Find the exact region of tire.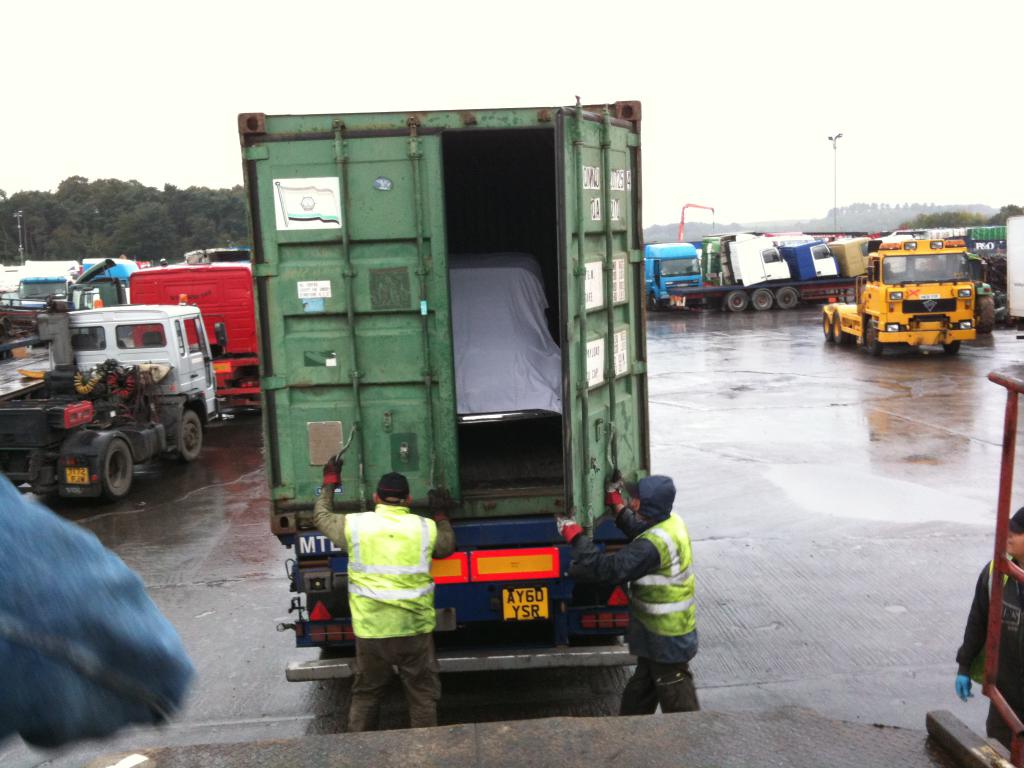
Exact region: bbox(52, 427, 134, 508).
